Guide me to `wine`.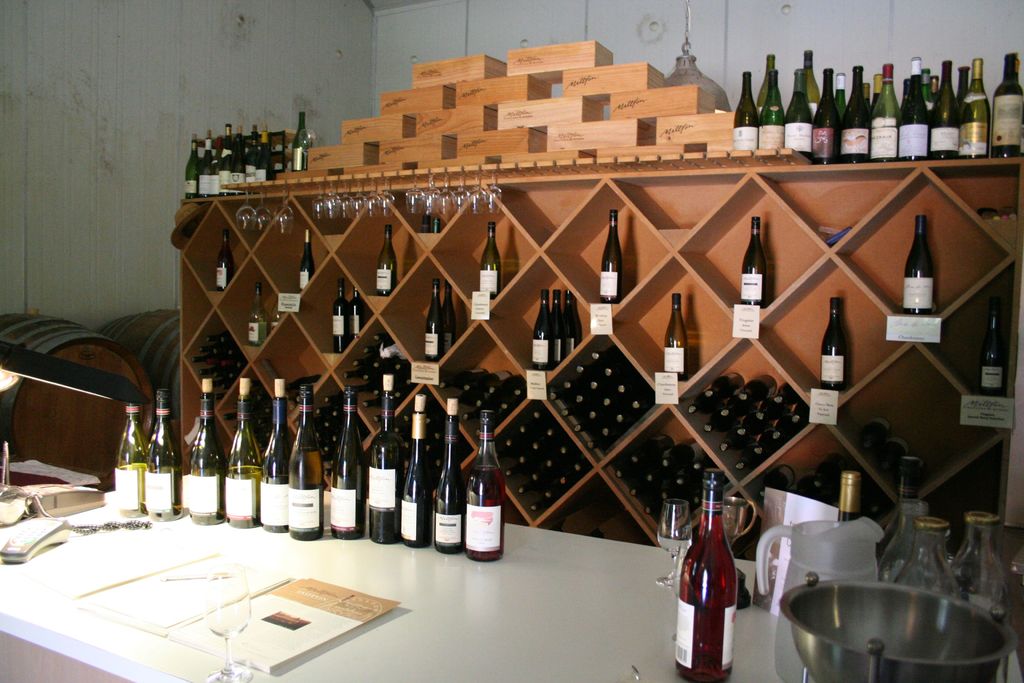
Guidance: box=[289, 447, 324, 540].
